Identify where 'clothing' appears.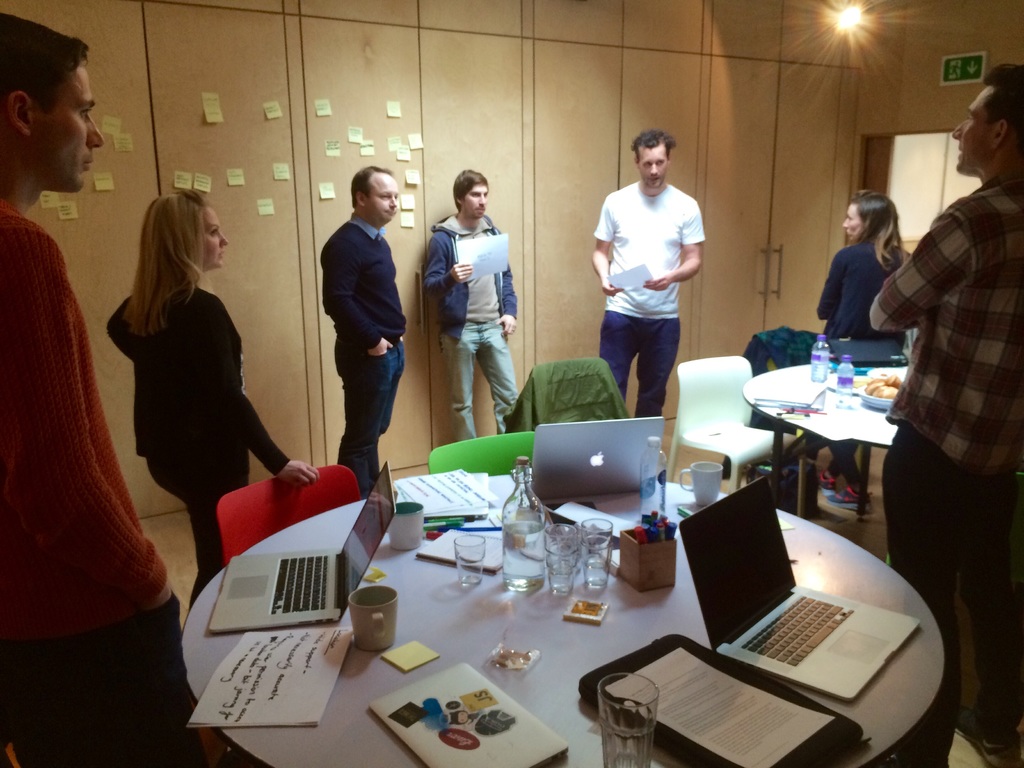
Appears at <box>319,217,404,499</box>.
